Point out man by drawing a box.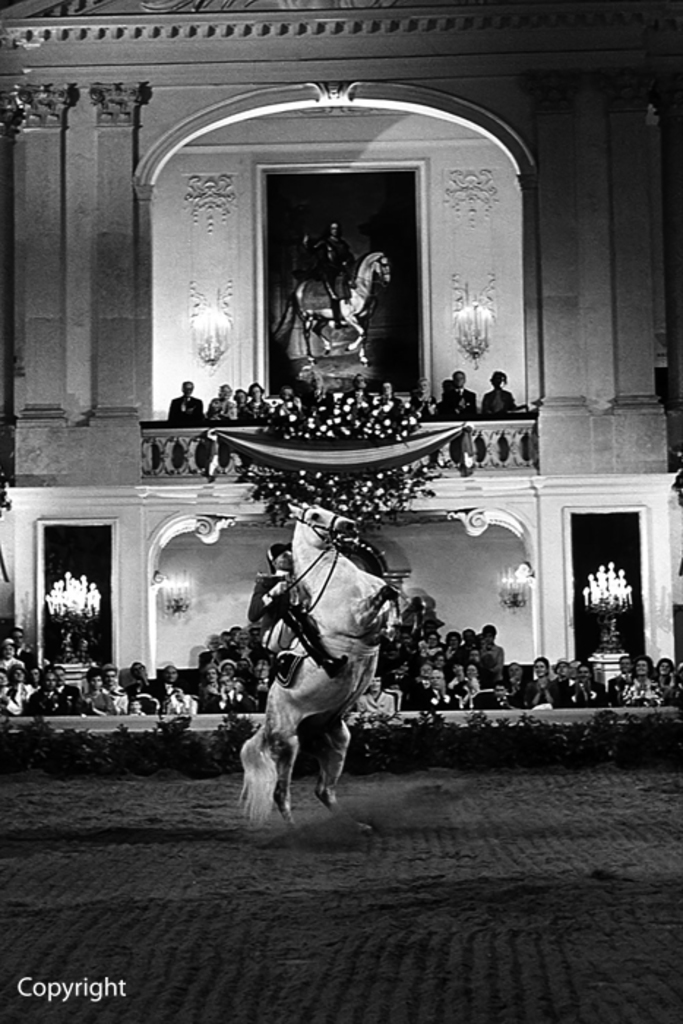
159:377:203:424.
